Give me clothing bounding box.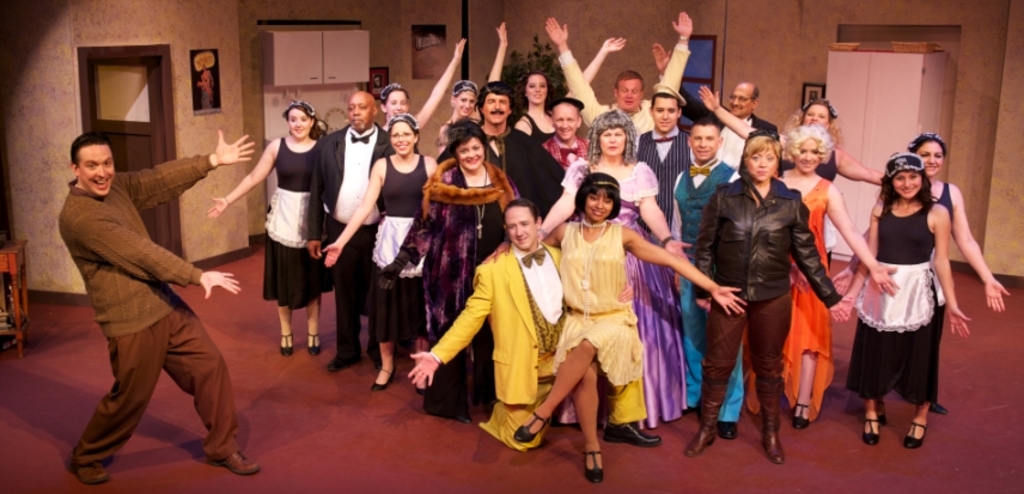
region(642, 133, 693, 245).
